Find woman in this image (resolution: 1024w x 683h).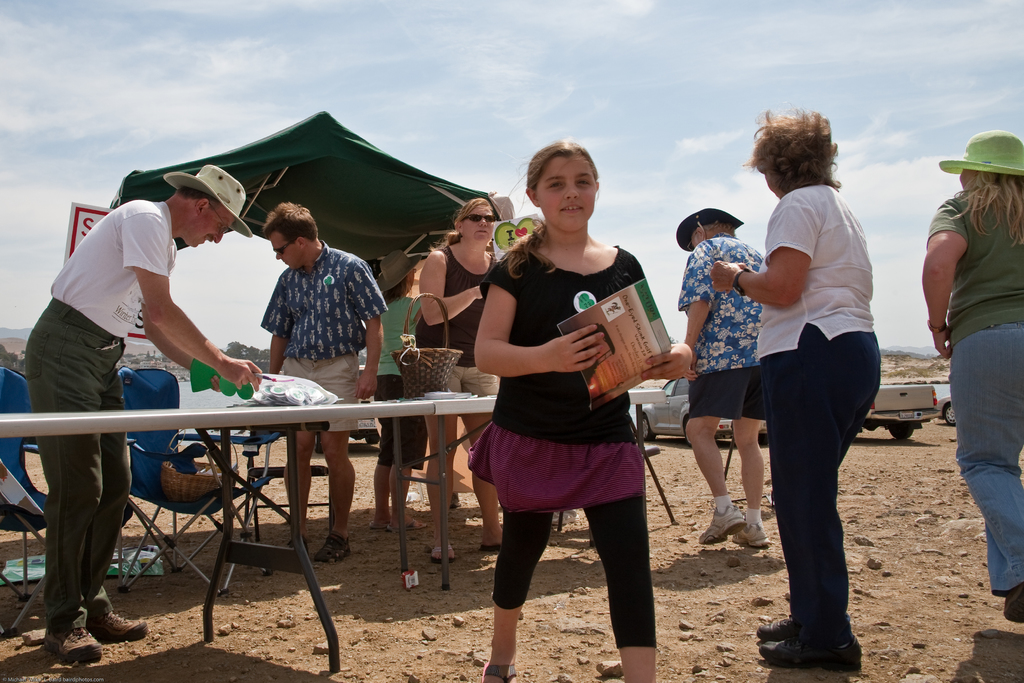
detection(920, 128, 1023, 620).
